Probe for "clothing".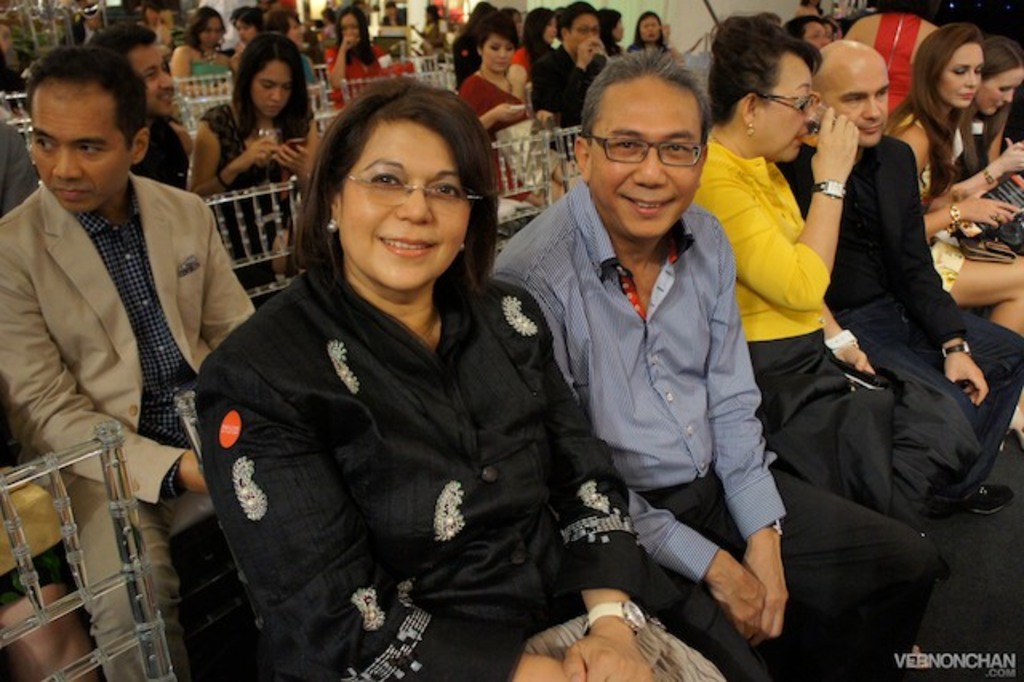
Probe result: left=486, top=176, right=938, bottom=680.
